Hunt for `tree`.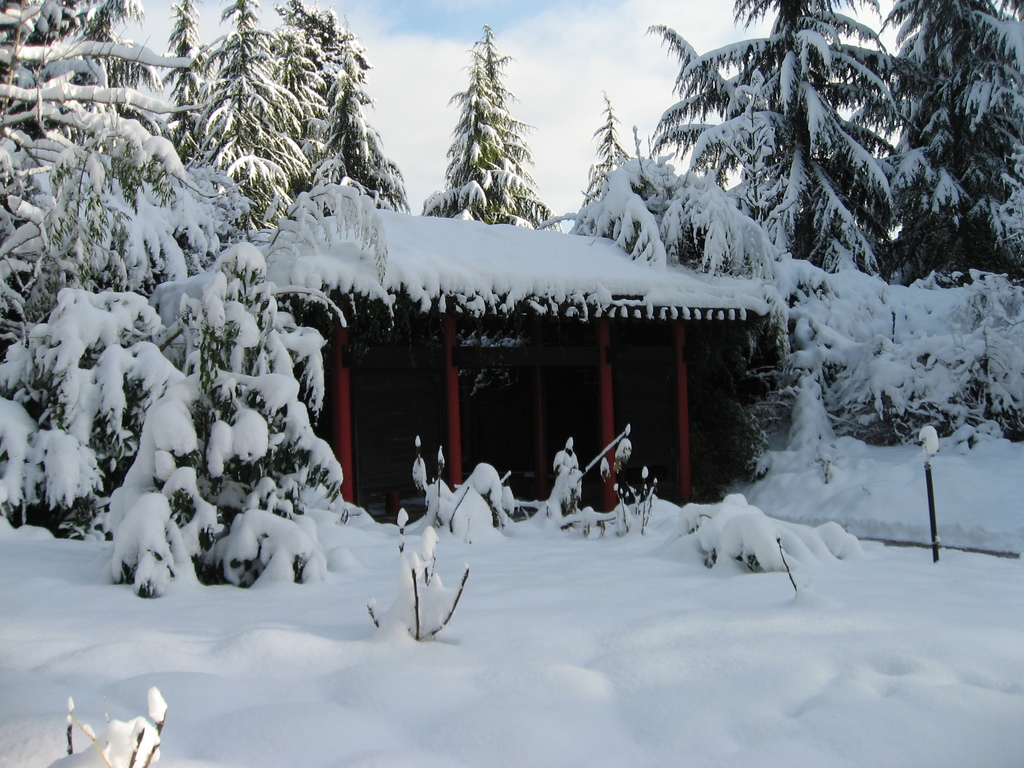
Hunted down at x1=427 y1=37 x2=549 y2=232.
